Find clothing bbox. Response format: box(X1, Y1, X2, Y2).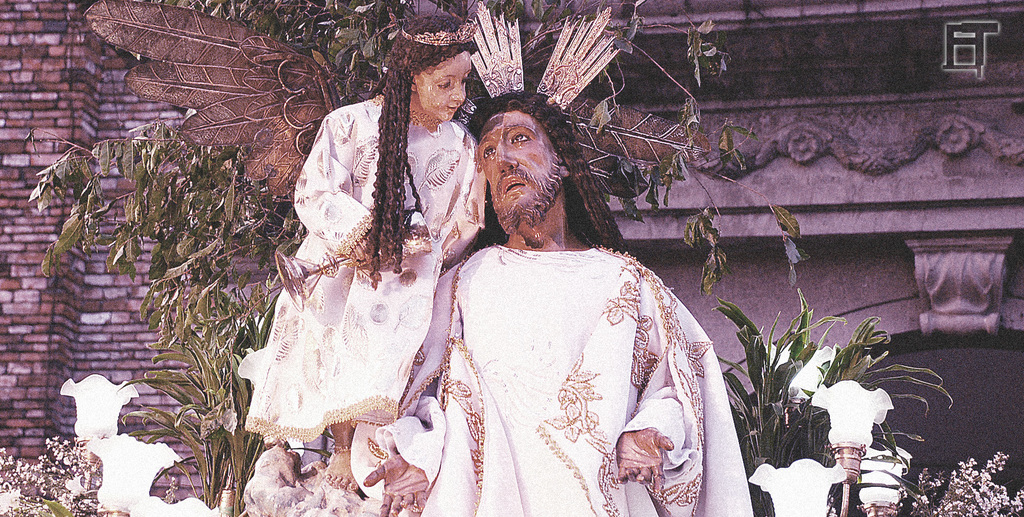
box(244, 91, 459, 460).
